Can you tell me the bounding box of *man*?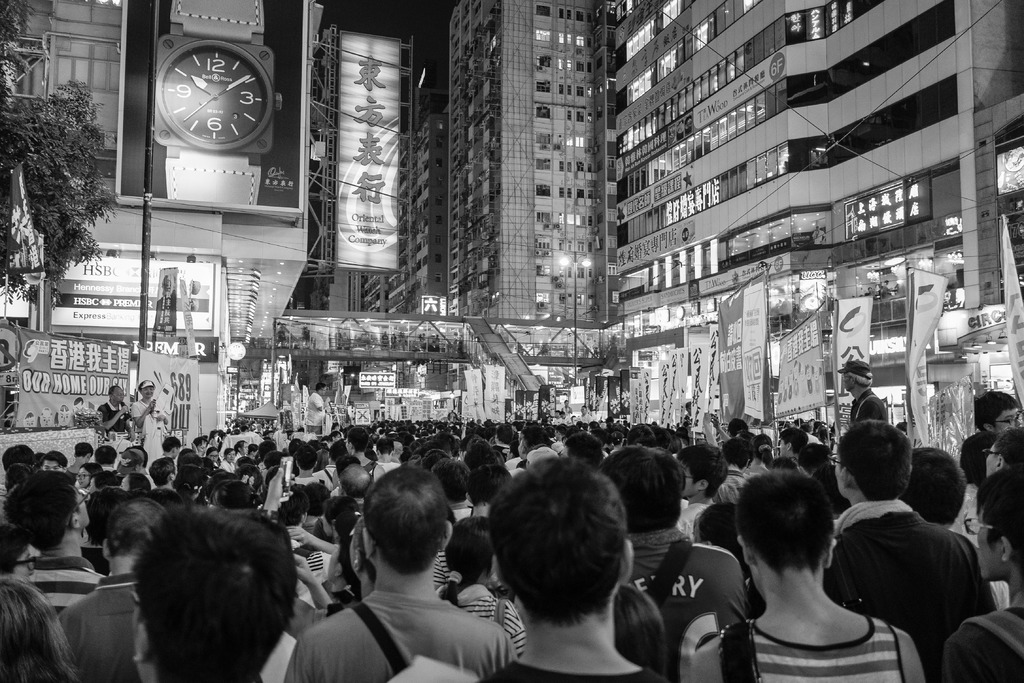
150:457:173:498.
